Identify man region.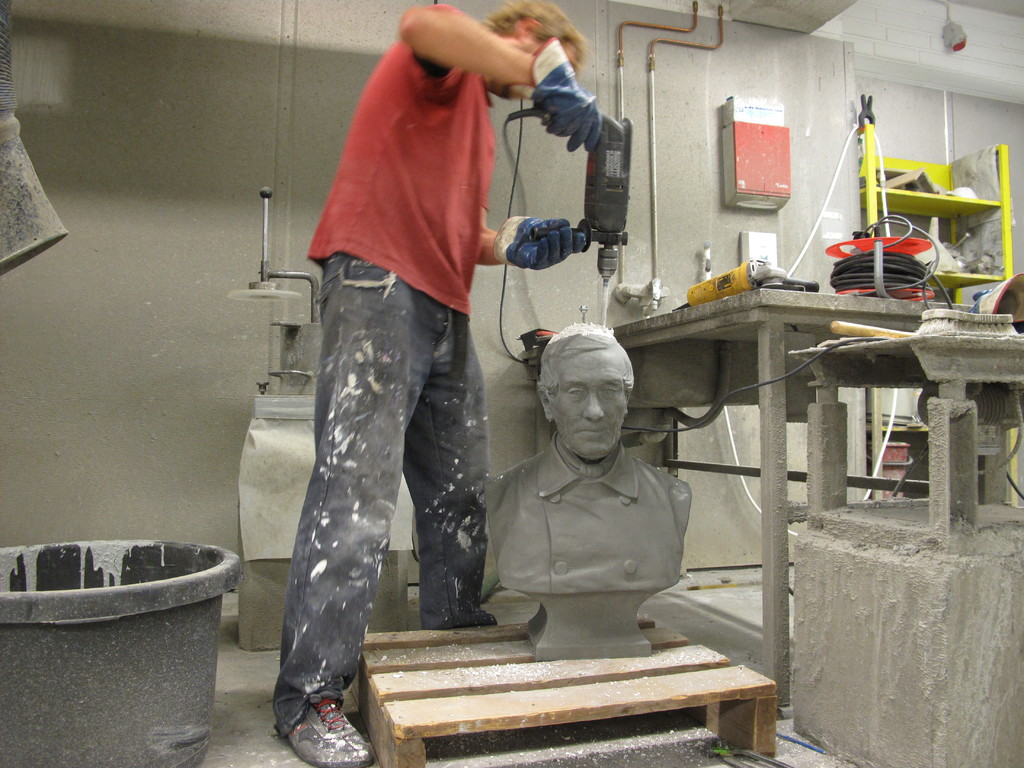
Region: box=[484, 320, 682, 653].
